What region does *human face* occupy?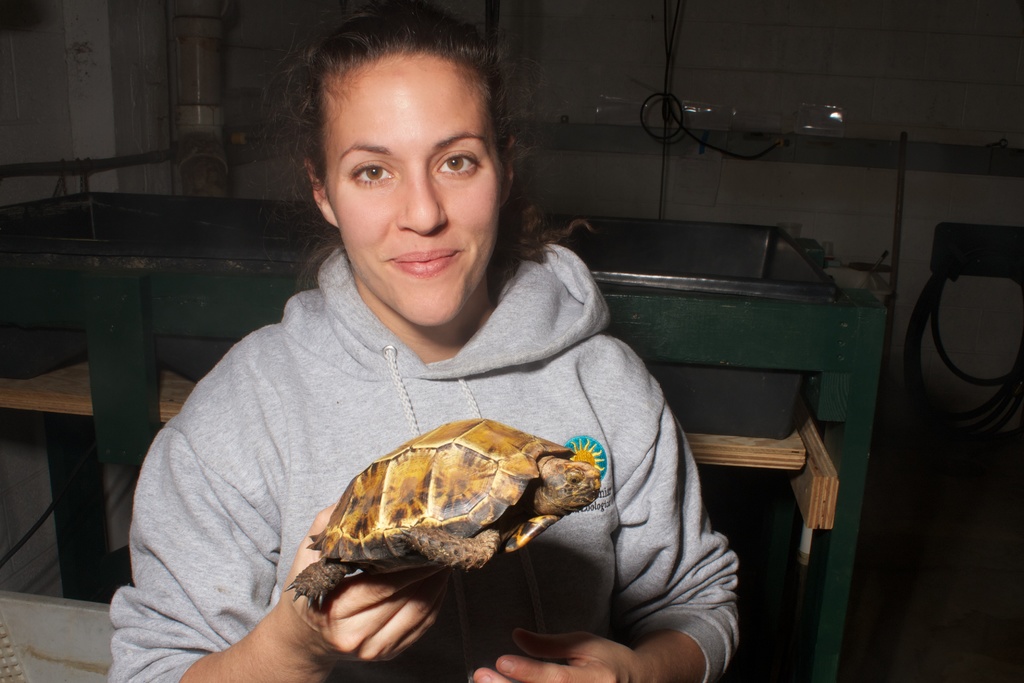
rect(320, 48, 511, 324).
